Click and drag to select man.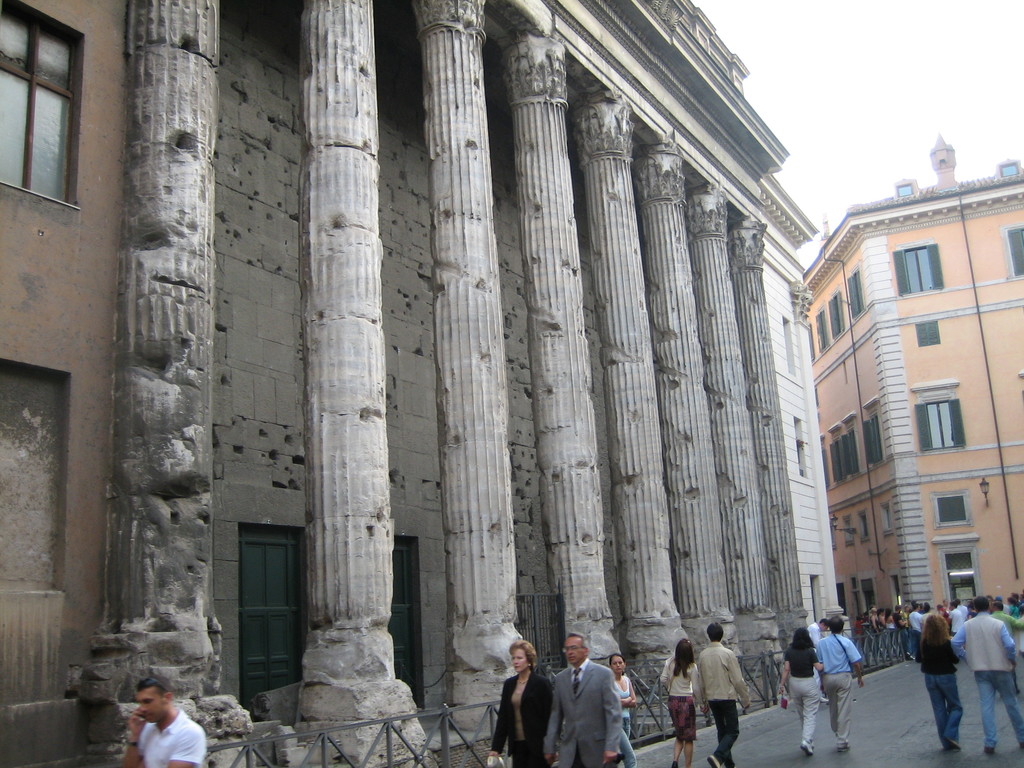
Selection: select_region(698, 621, 755, 767).
